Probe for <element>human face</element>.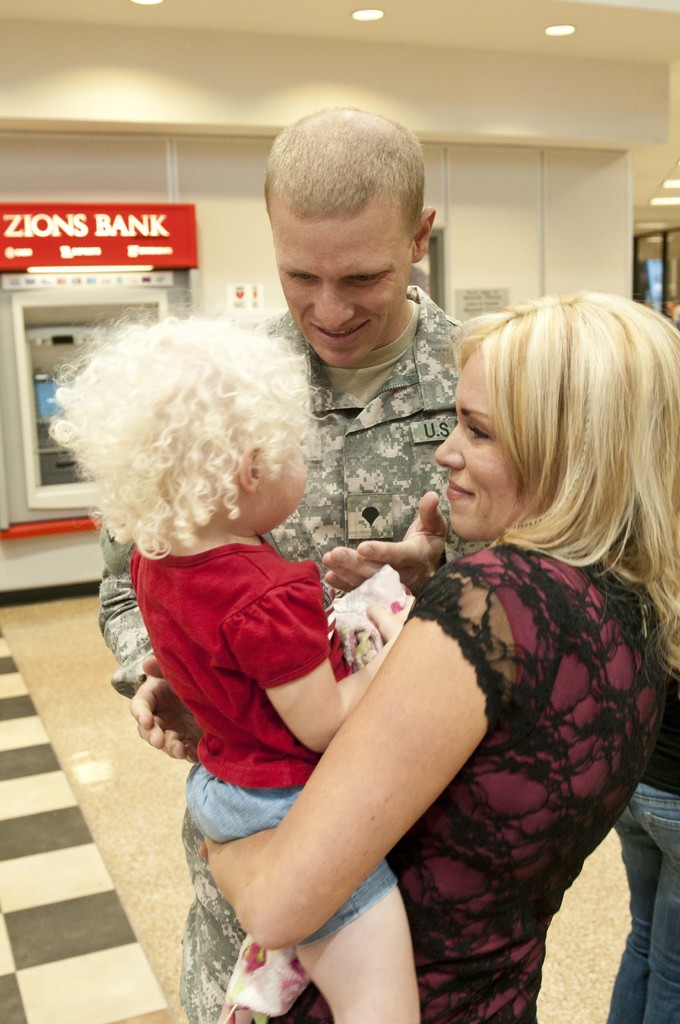
Probe result: <region>255, 385, 308, 532</region>.
